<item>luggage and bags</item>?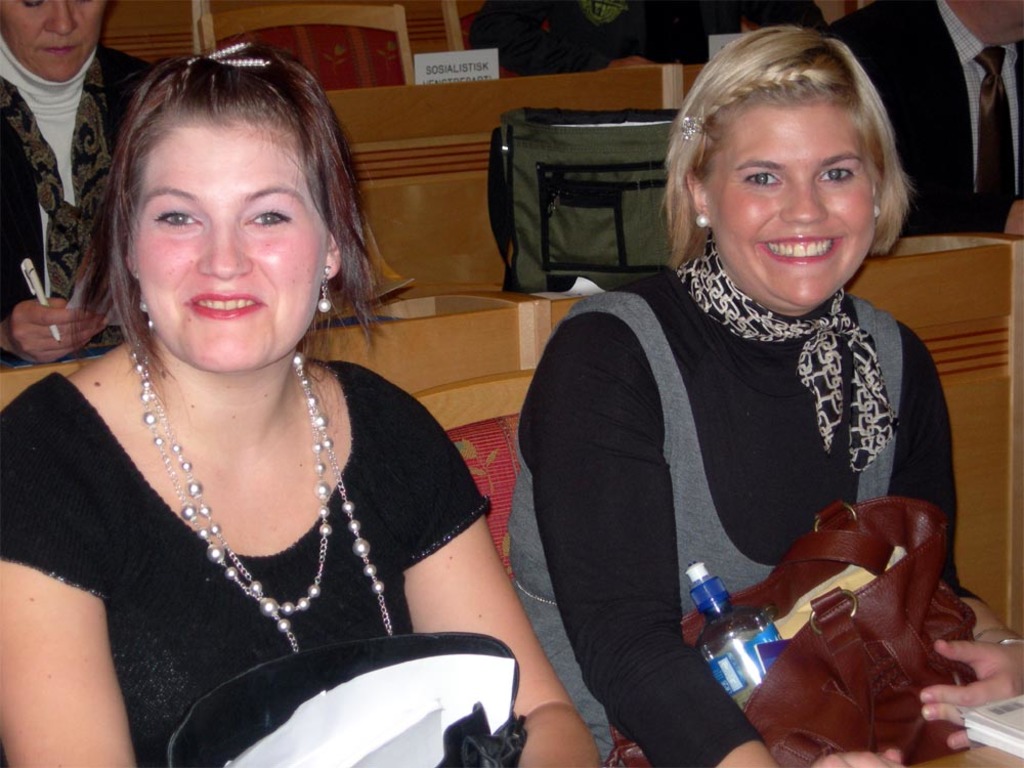
crop(164, 632, 526, 767)
